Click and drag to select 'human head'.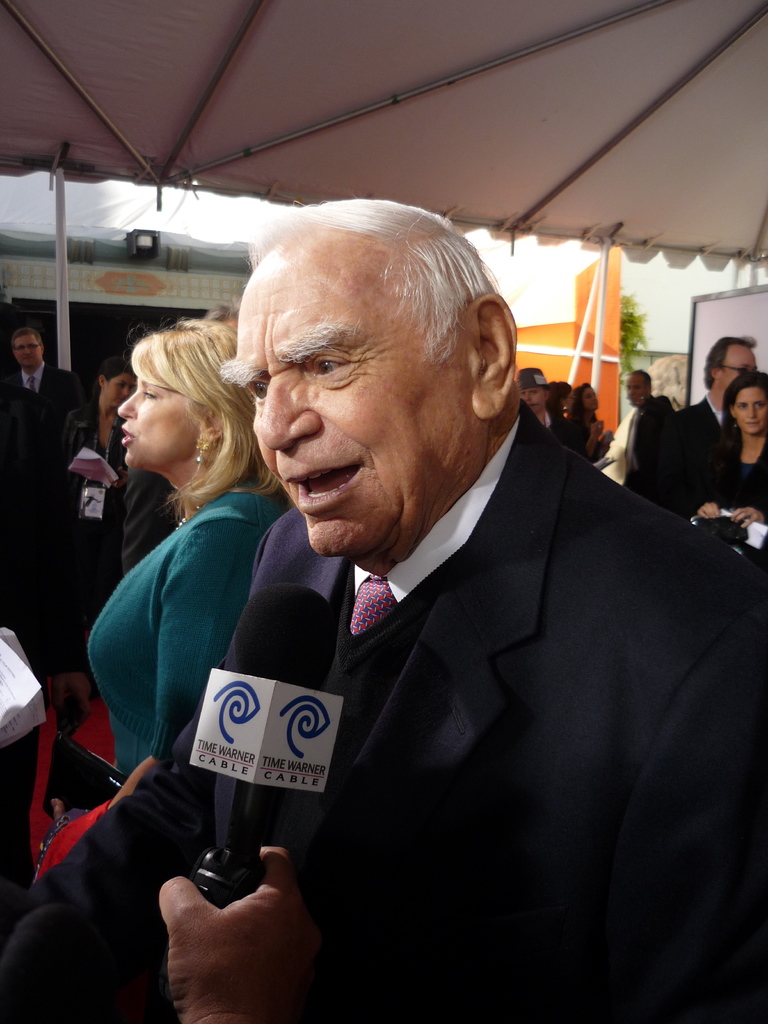
Selection: x1=95, y1=312, x2=250, y2=482.
